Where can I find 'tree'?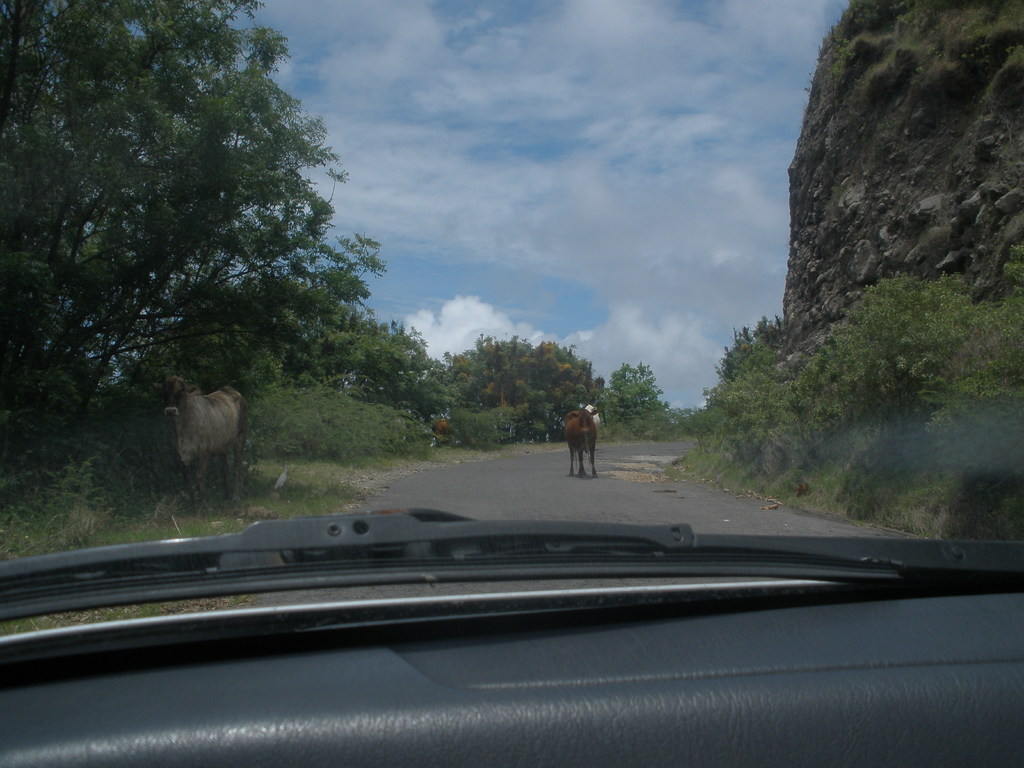
You can find it at 392/335/595/451.
